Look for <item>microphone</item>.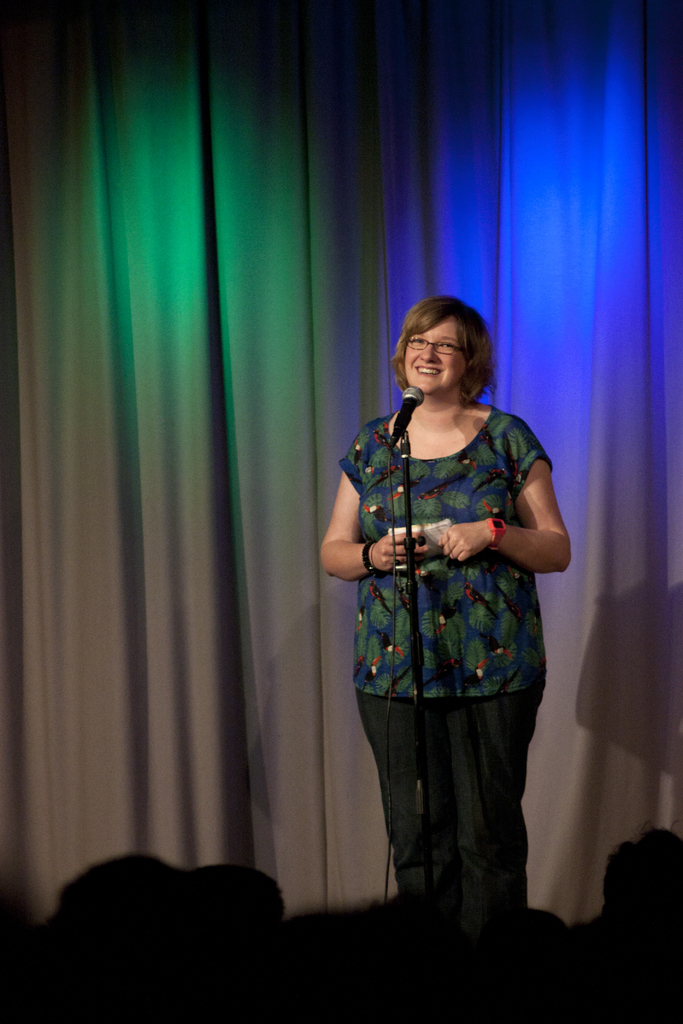
Found: locate(394, 388, 424, 435).
